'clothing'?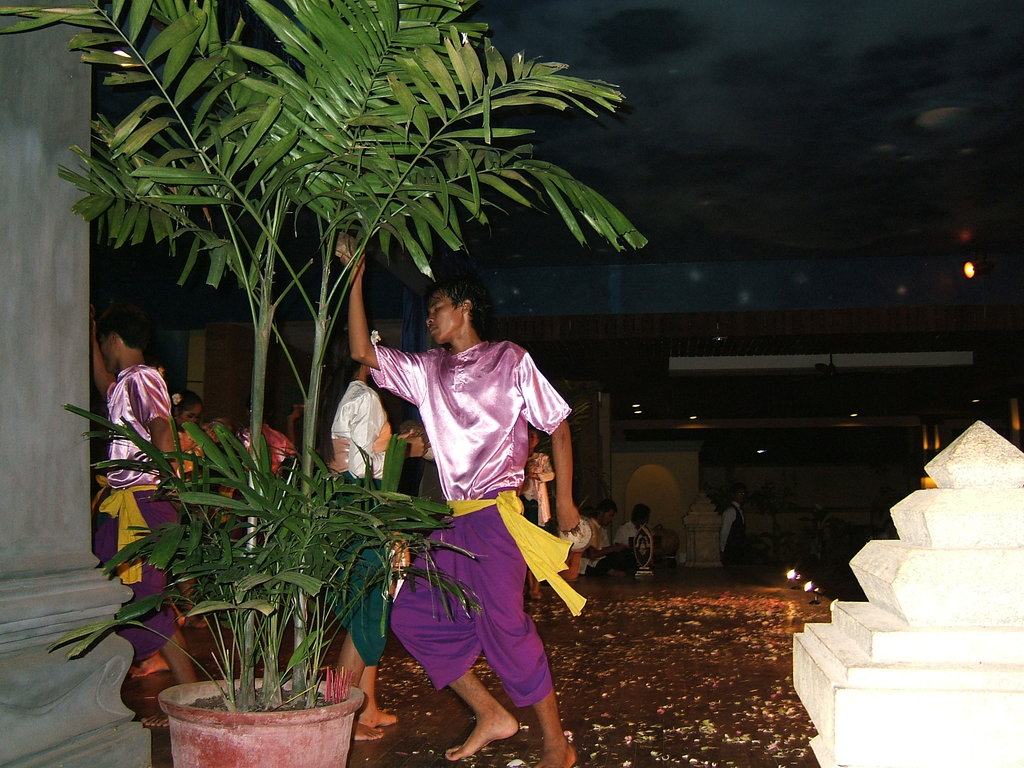
x1=716 y1=502 x2=766 y2=570
